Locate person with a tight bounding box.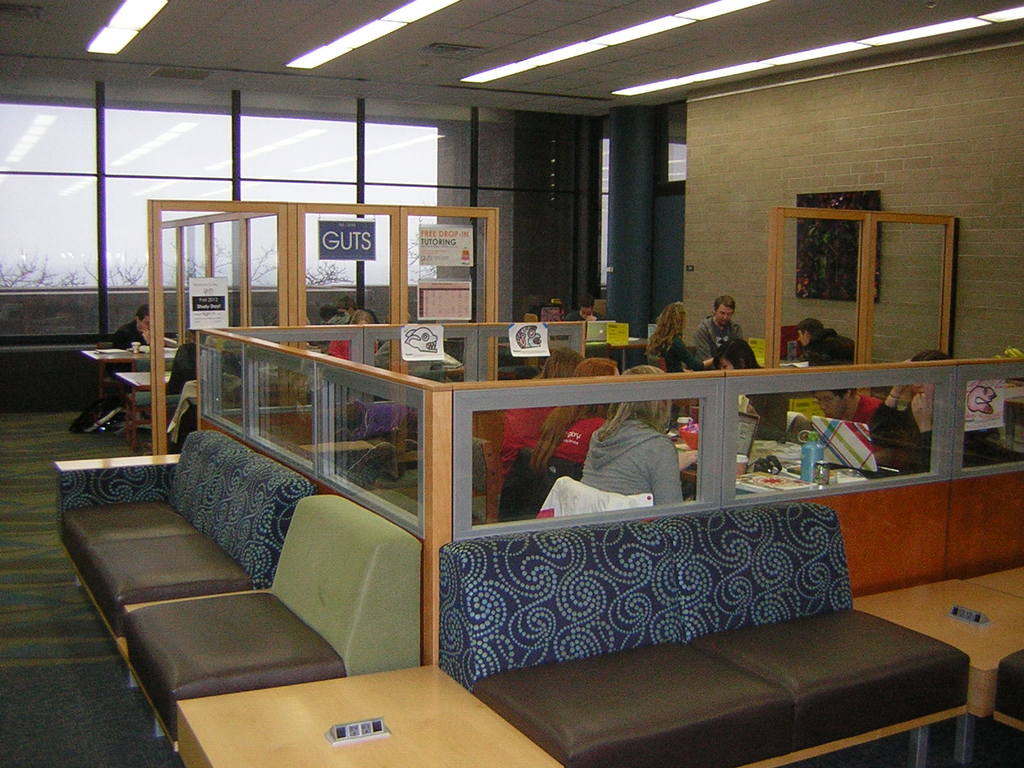
[167, 330, 242, 396].
